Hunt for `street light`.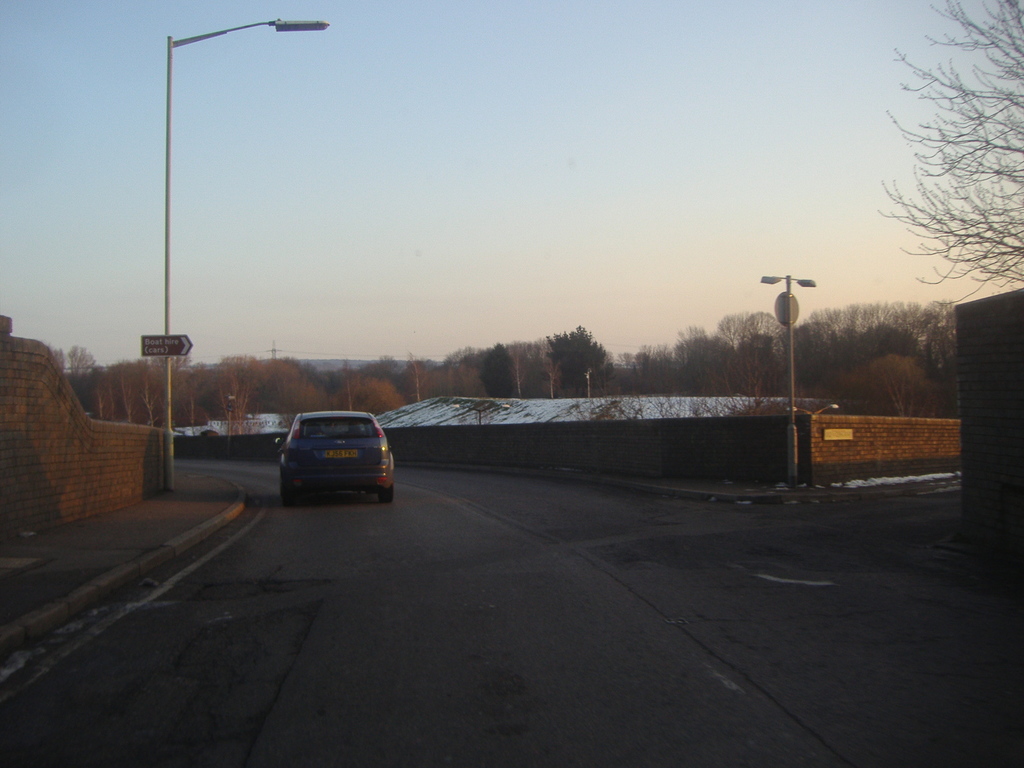
Hunted down at (x1=137, y1=0, x2=360, y2=466).
